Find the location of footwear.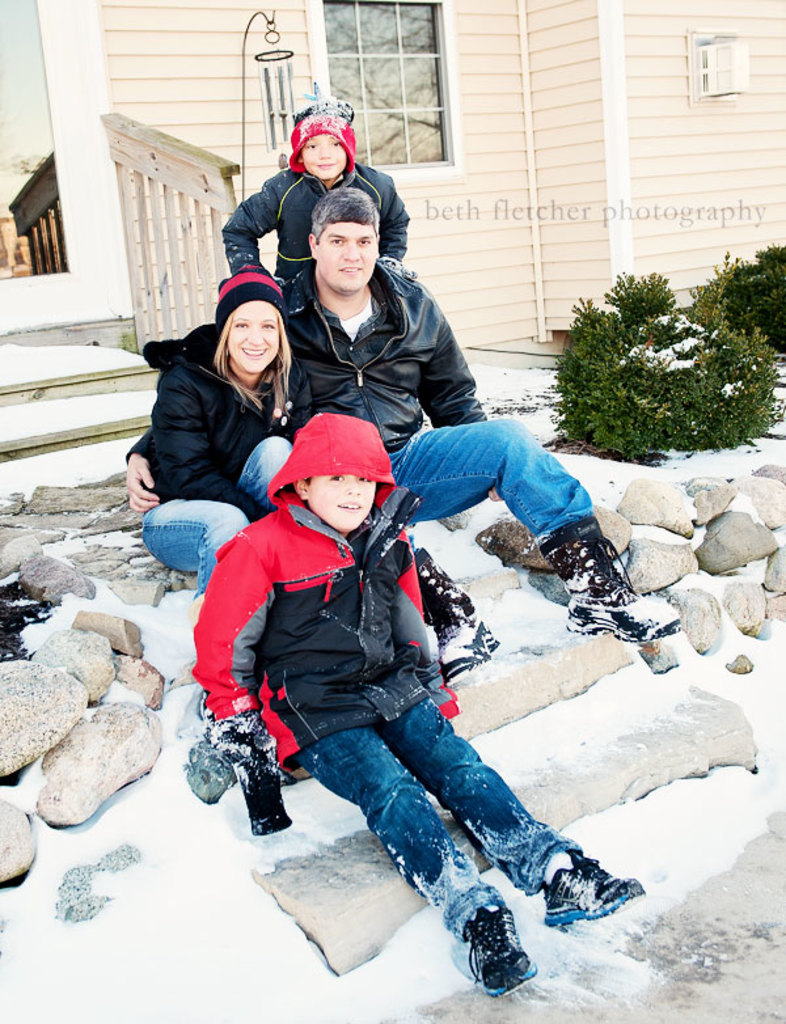
Location: (left=458, top=898, right=532, bottom=999).
